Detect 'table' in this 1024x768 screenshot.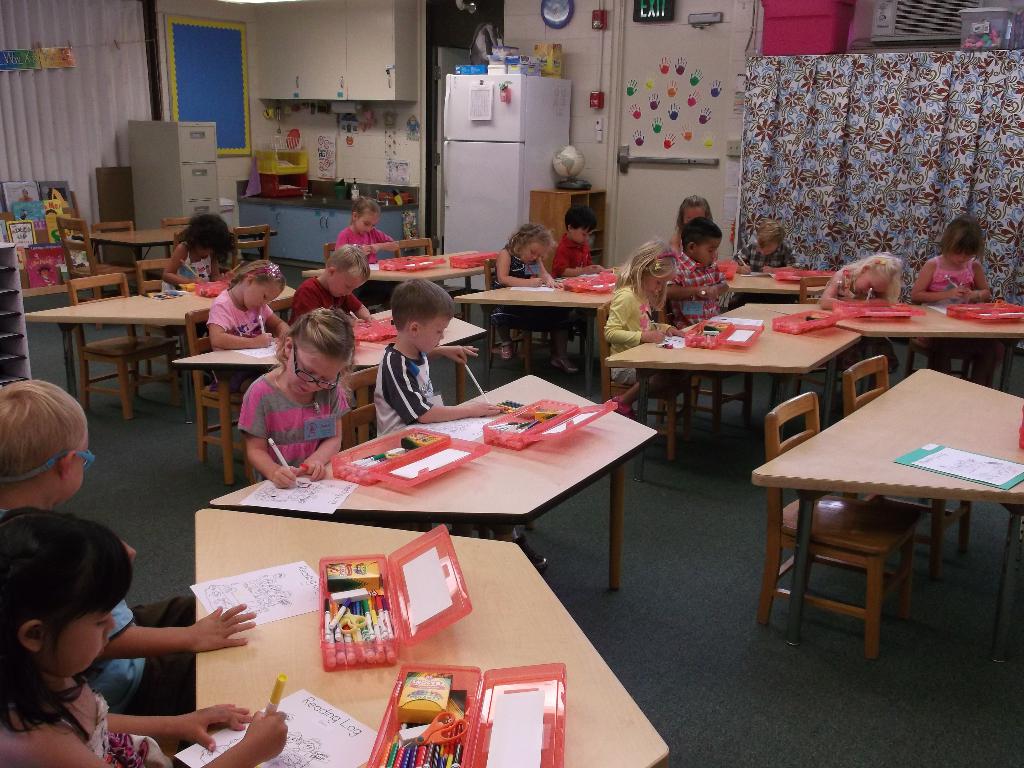
Detection: (left=44, top=259, right=310, bottom=408).
